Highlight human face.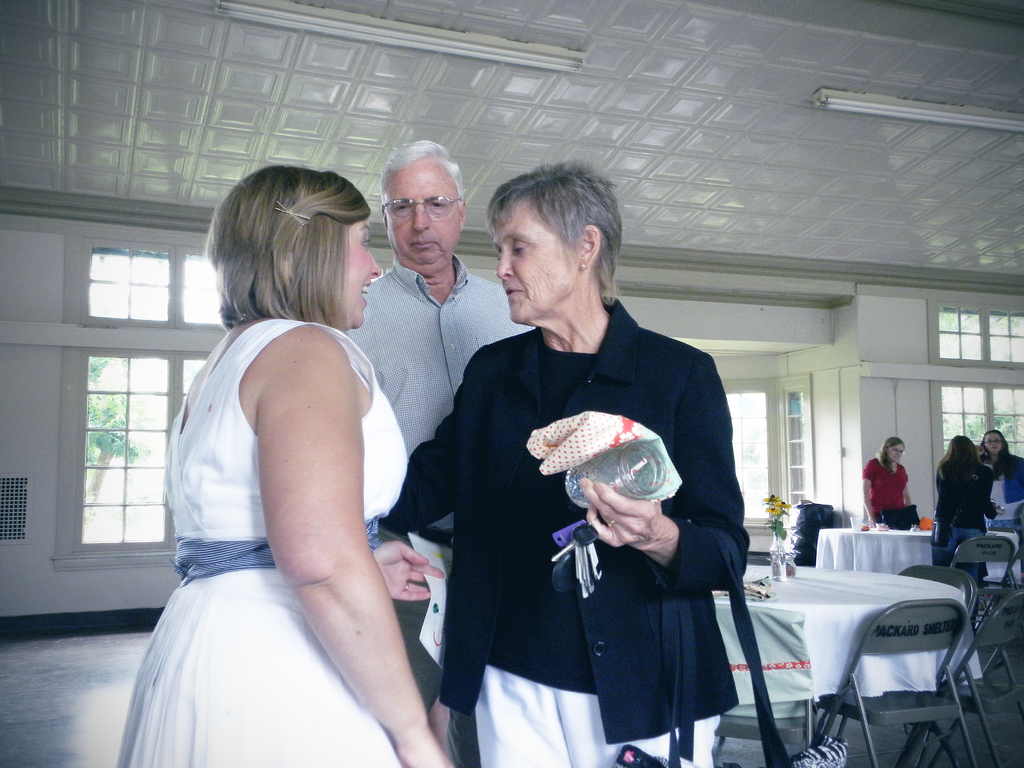
Highlighted region: 388, 164, 460, 276.
